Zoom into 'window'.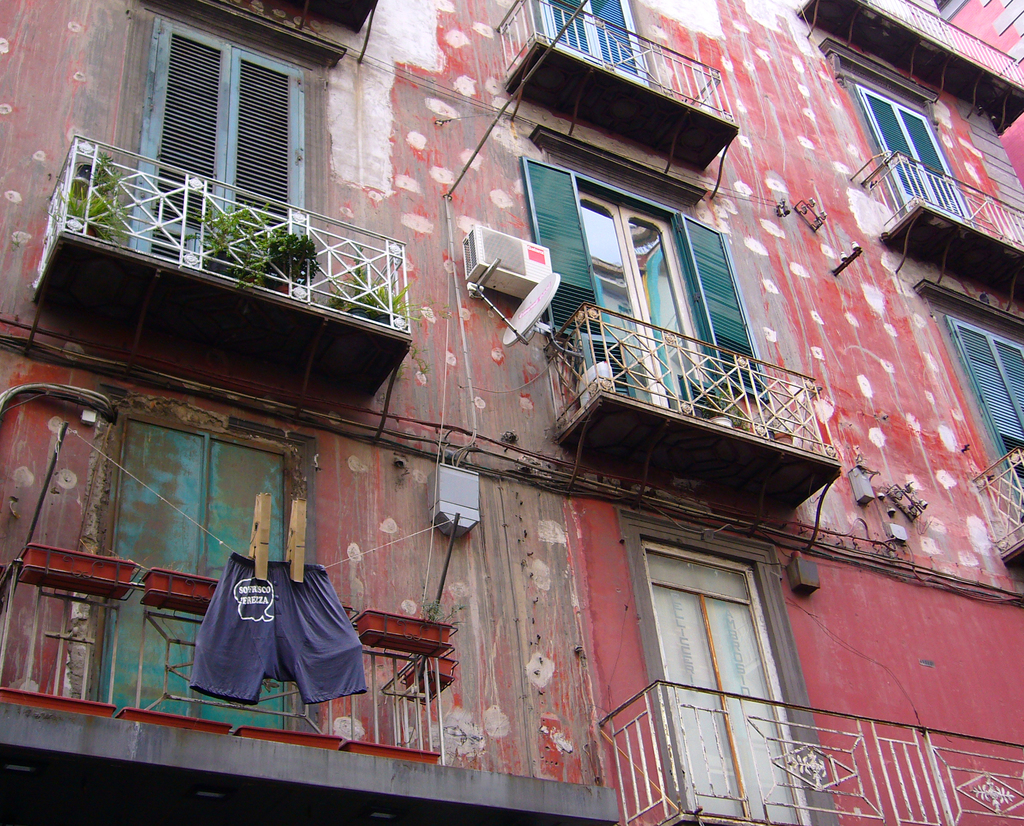
Zoom target: box=[817, 39, 1023, 254].
